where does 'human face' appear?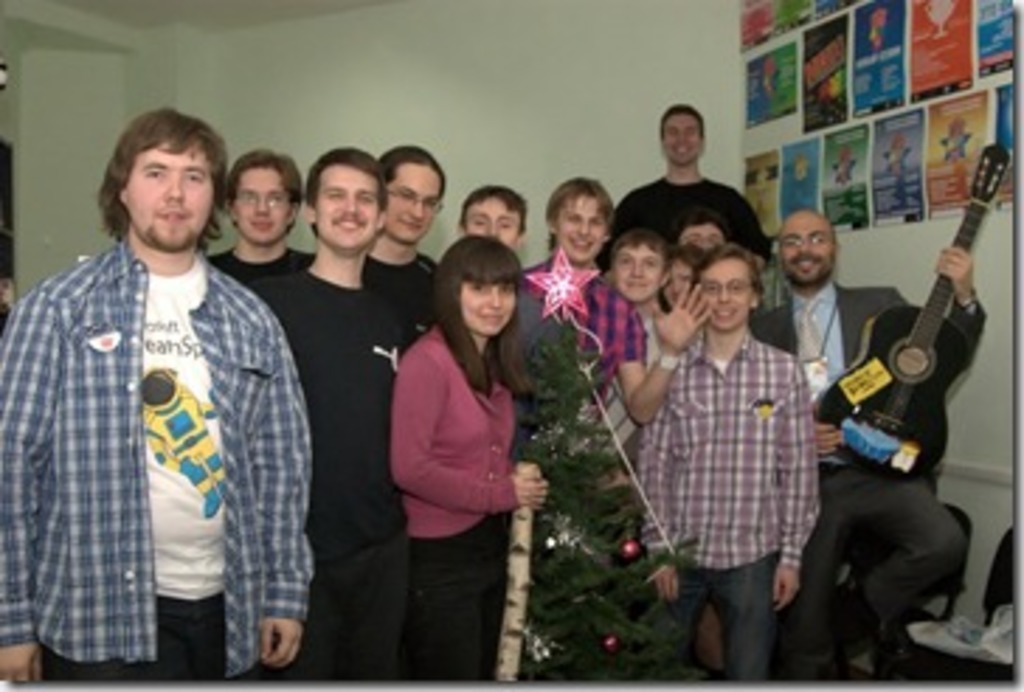
Appears at [left=703, top=256, right=760, bottom=329].
